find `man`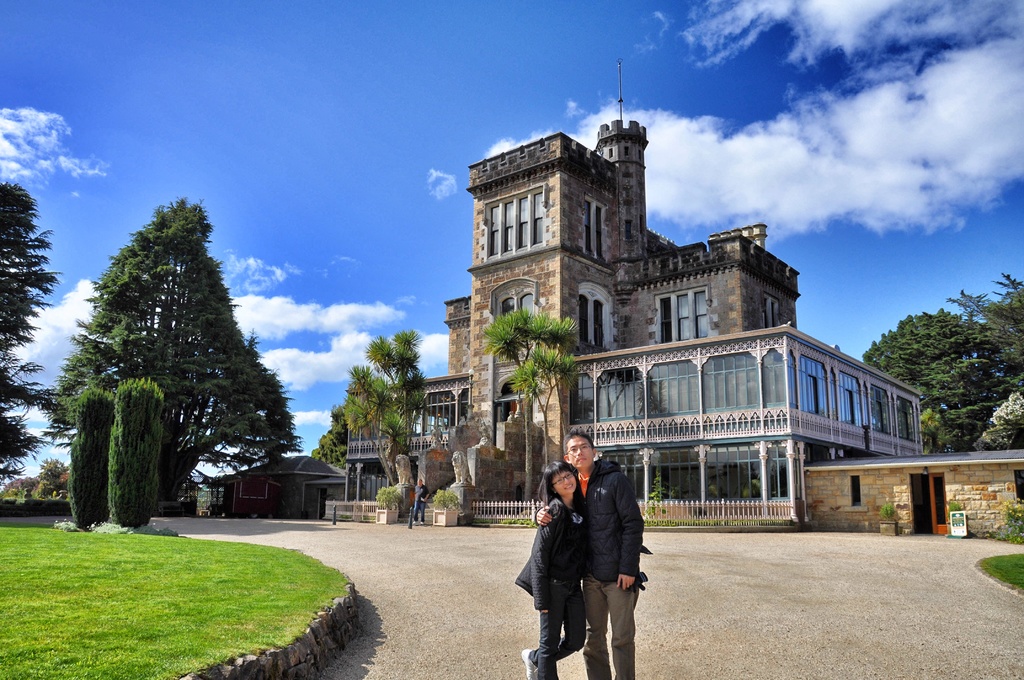
<region>531, 434, 645, 679</region>
